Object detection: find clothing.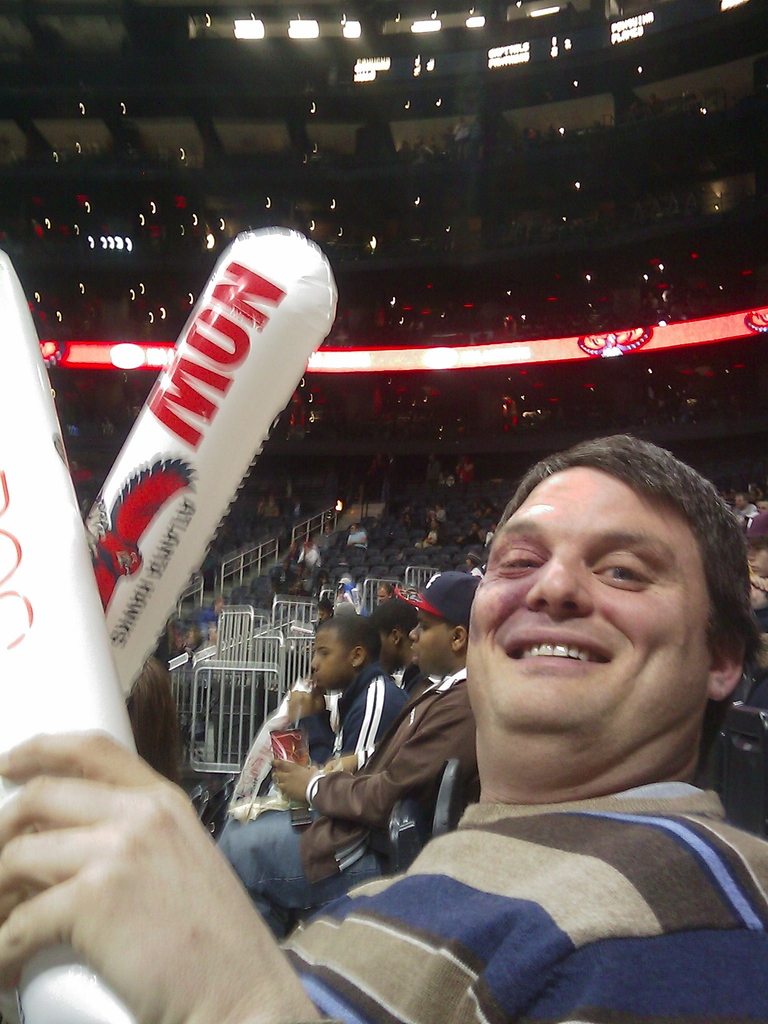
0:774:767:1023.
